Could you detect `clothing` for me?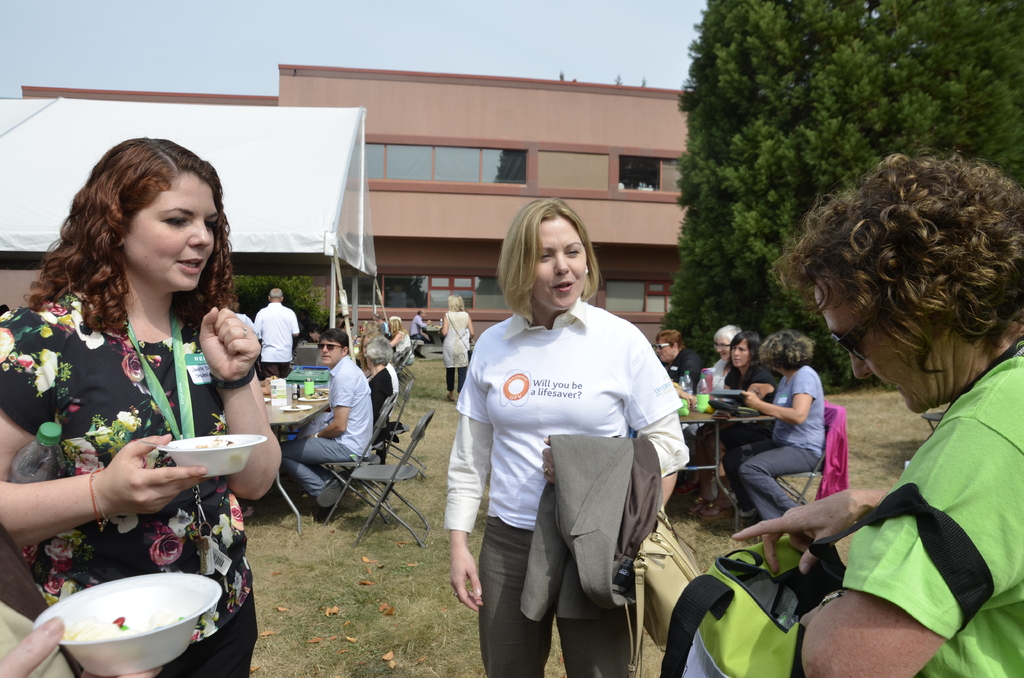
Detection result: (0,291,274,677).
